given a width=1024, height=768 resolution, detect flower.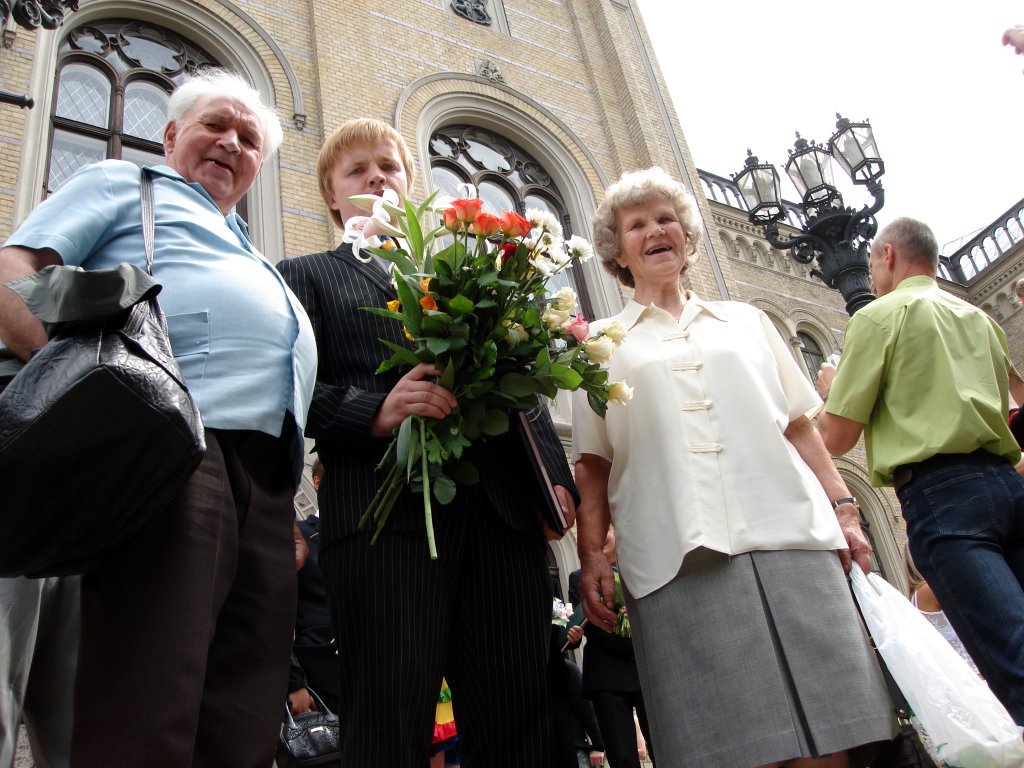
detection(504, 210, 533, 237).
